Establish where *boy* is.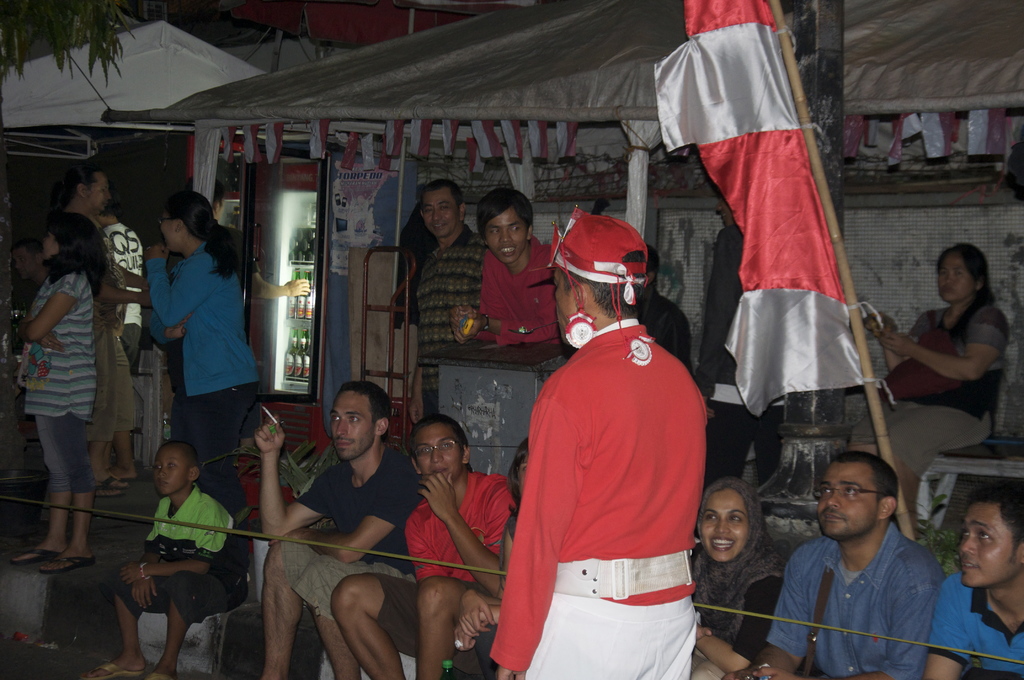
Established at bbox=[318, 411, 520, 674].
